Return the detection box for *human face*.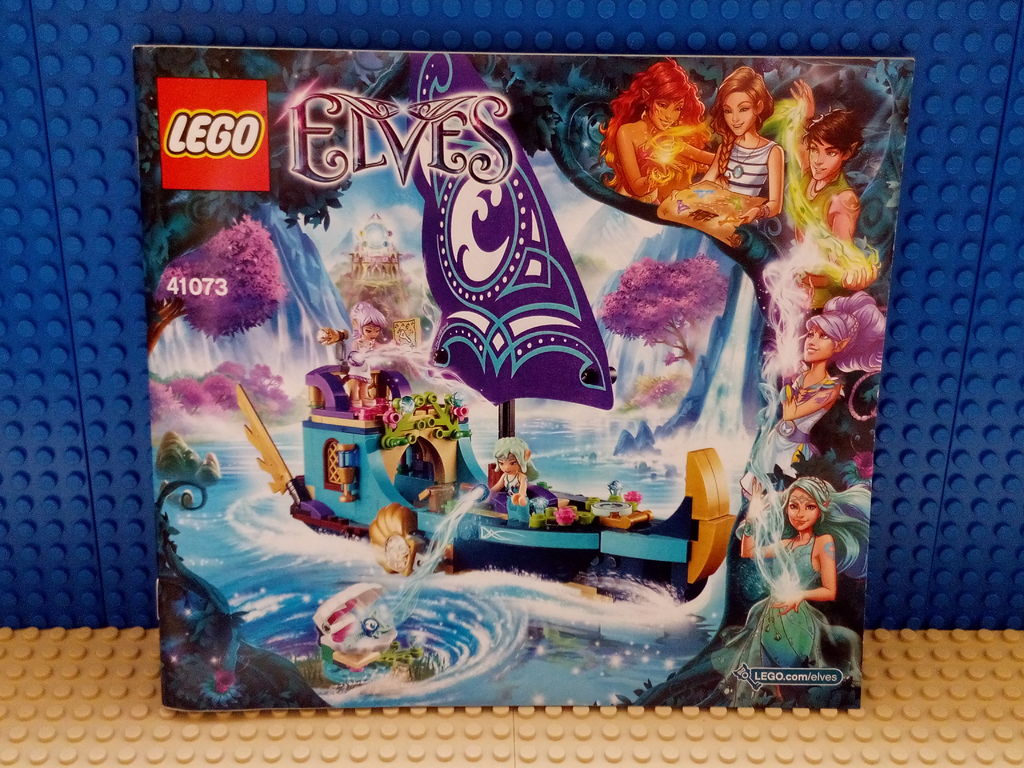
Rect(804, 331, 838, 365).
